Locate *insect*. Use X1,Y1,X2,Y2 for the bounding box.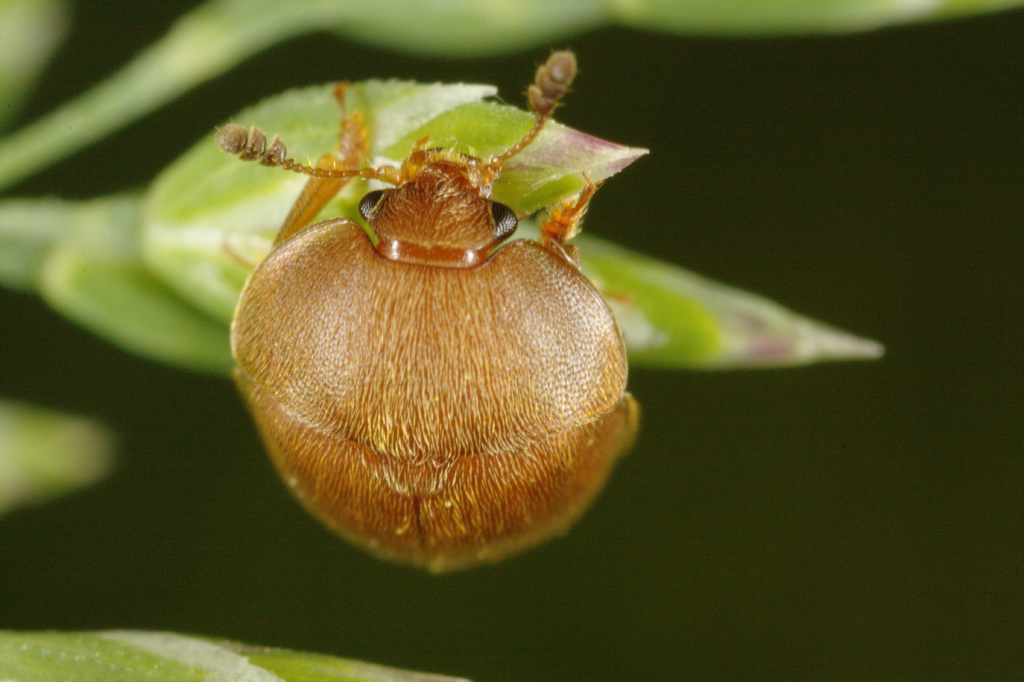
216,52,644,574.
